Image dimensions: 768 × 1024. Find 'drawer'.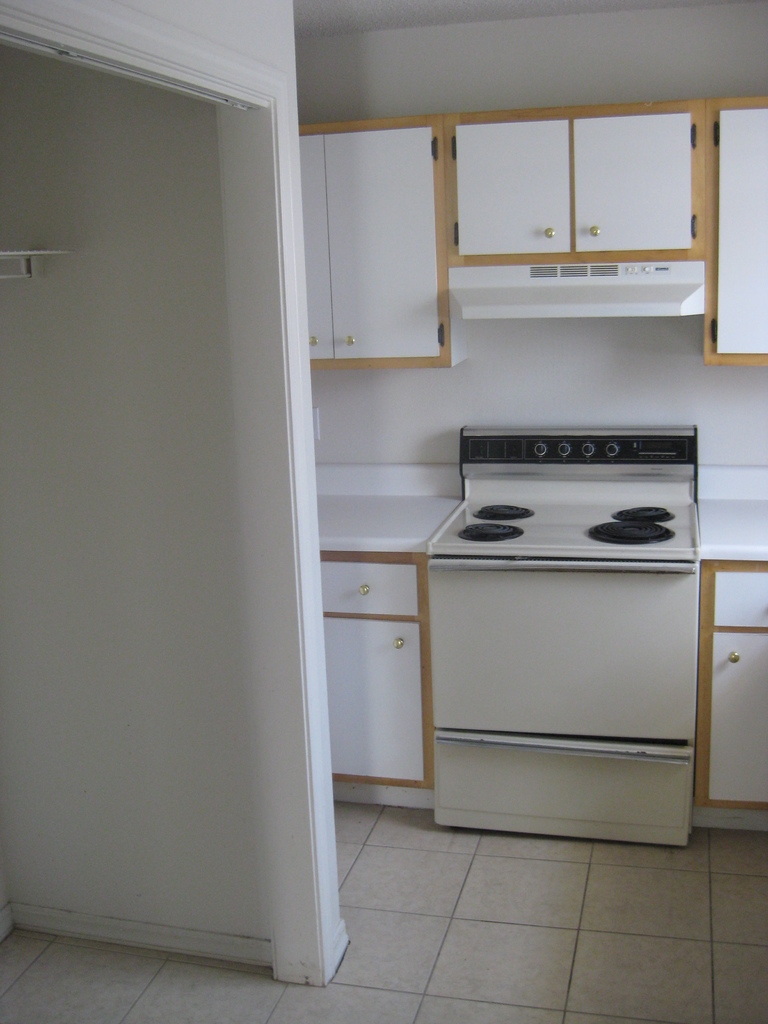
select_region(321, 560, 417, 614).
